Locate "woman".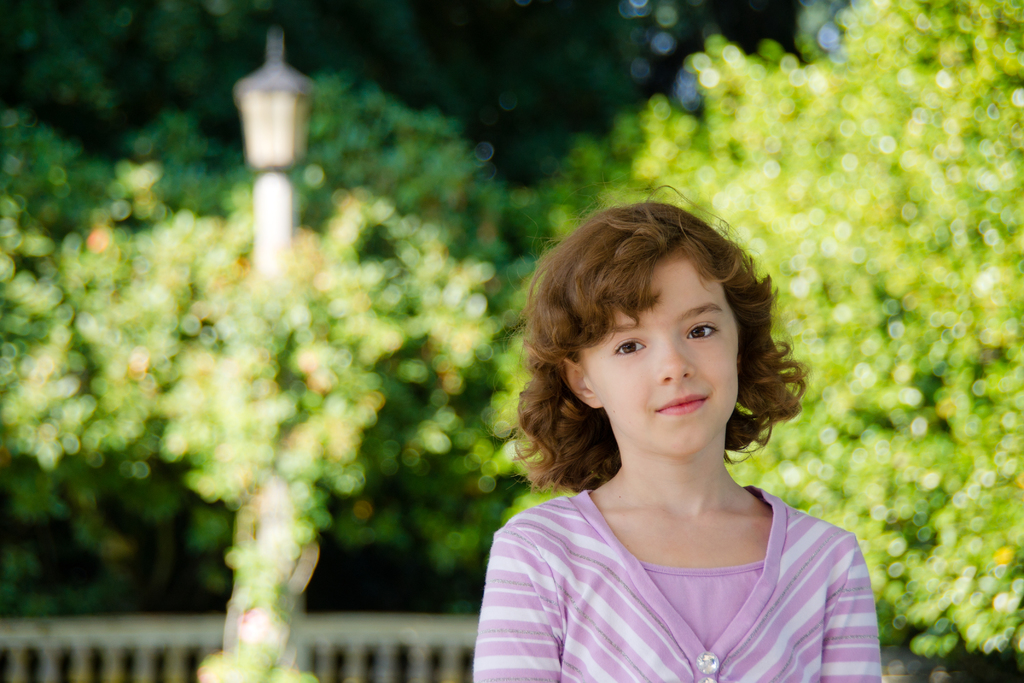
Bounding box: <box>444,164,932,682</box>.
